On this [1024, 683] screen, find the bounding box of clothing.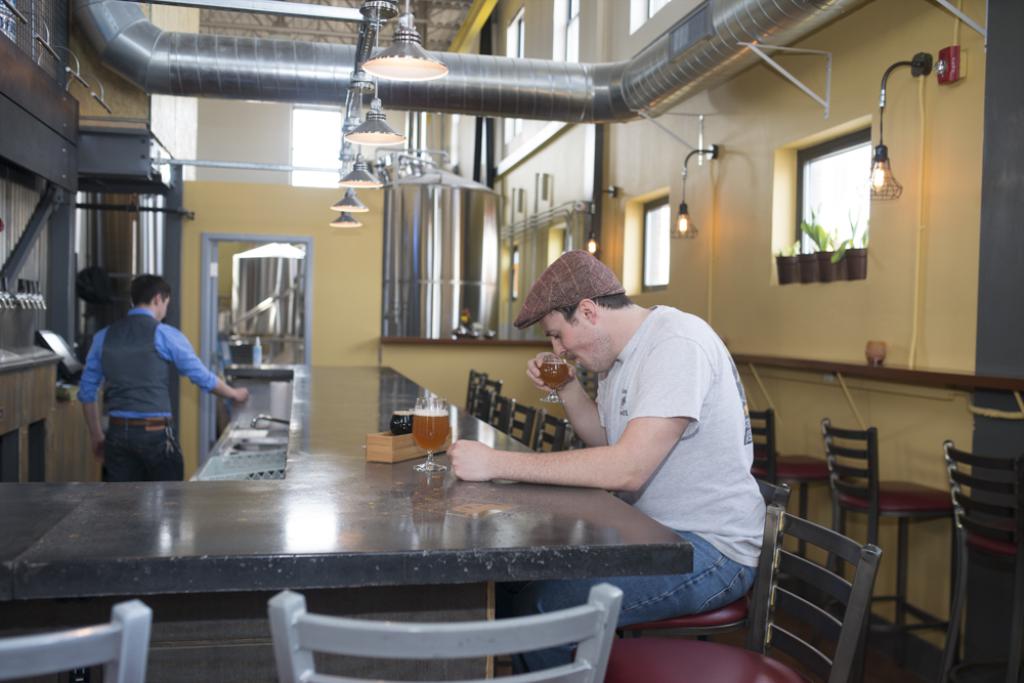
Bounding box: (x1=511, y1=302, x2=795, y2=682).
